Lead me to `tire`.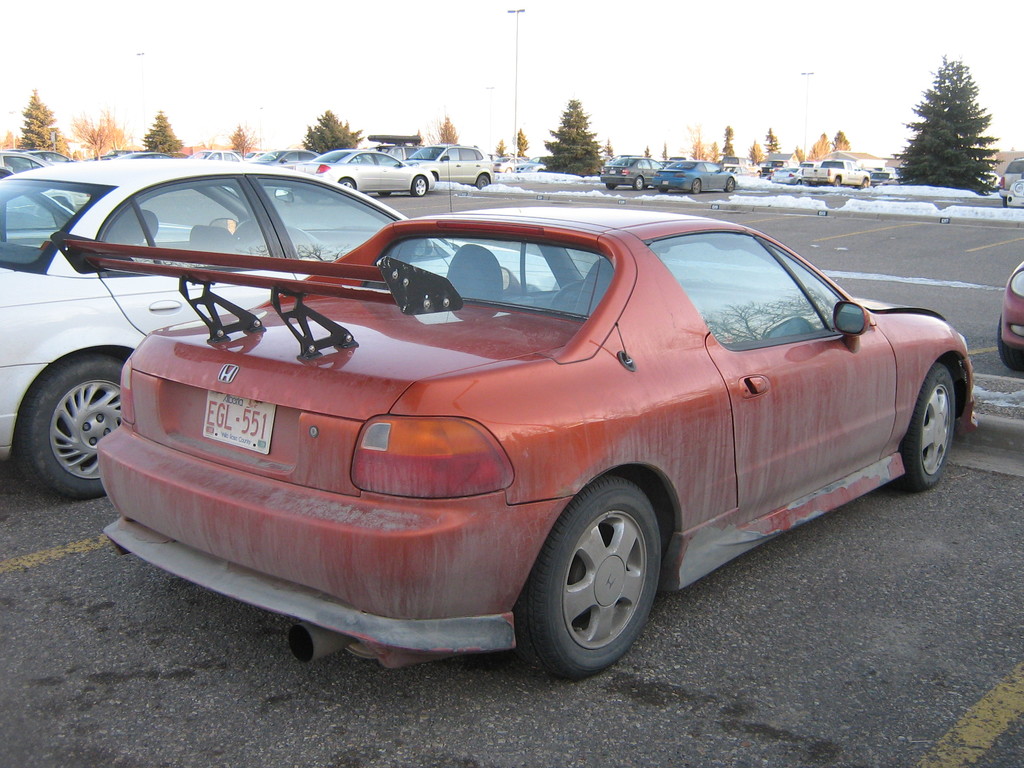
Lead to rect(795, 180, 803, 186).
